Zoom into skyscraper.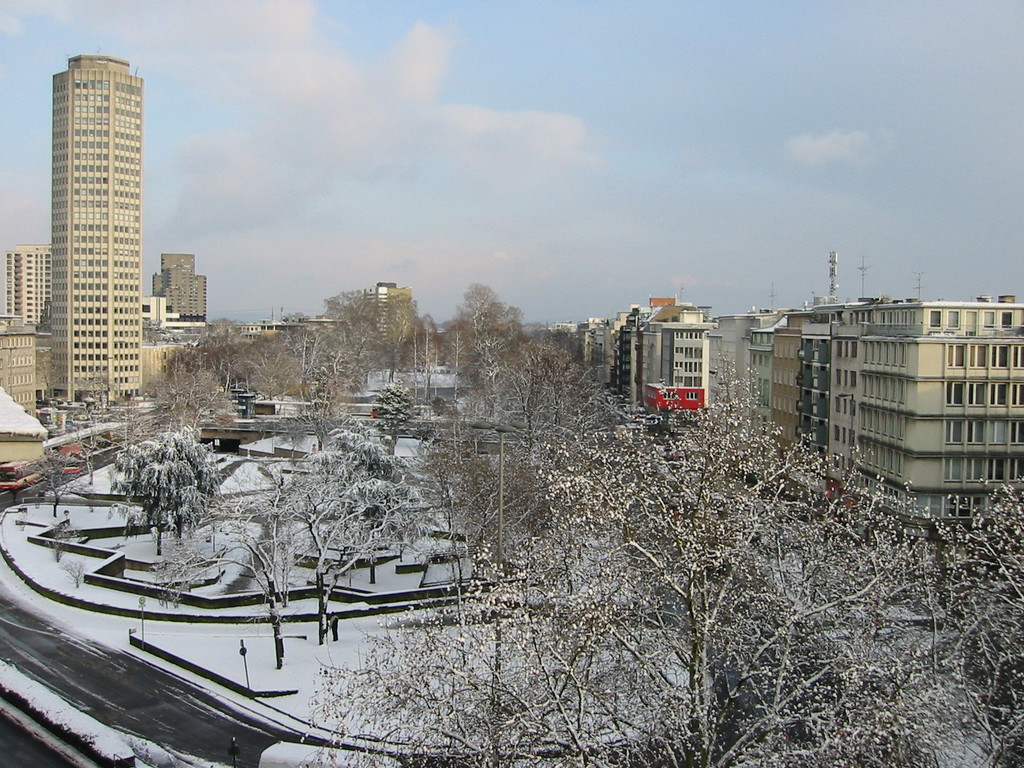
Zoom target: {"left": 147, "top": 253, "right": 212, "bottom": 331}.
